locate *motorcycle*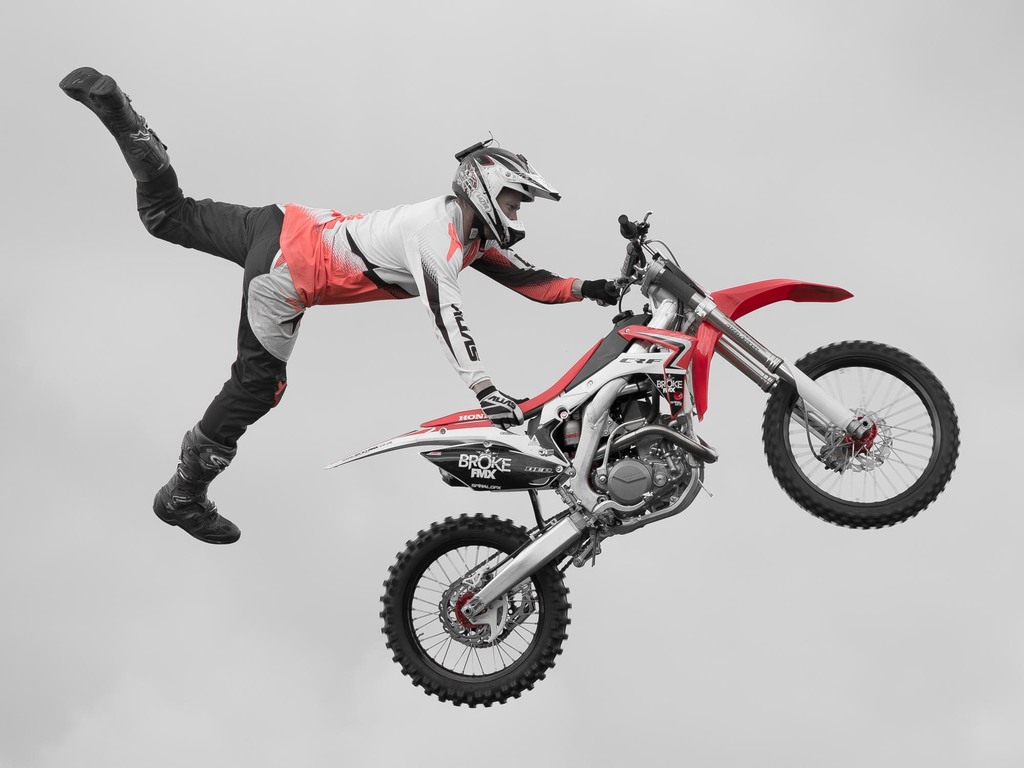
330, 211, 948, 692
